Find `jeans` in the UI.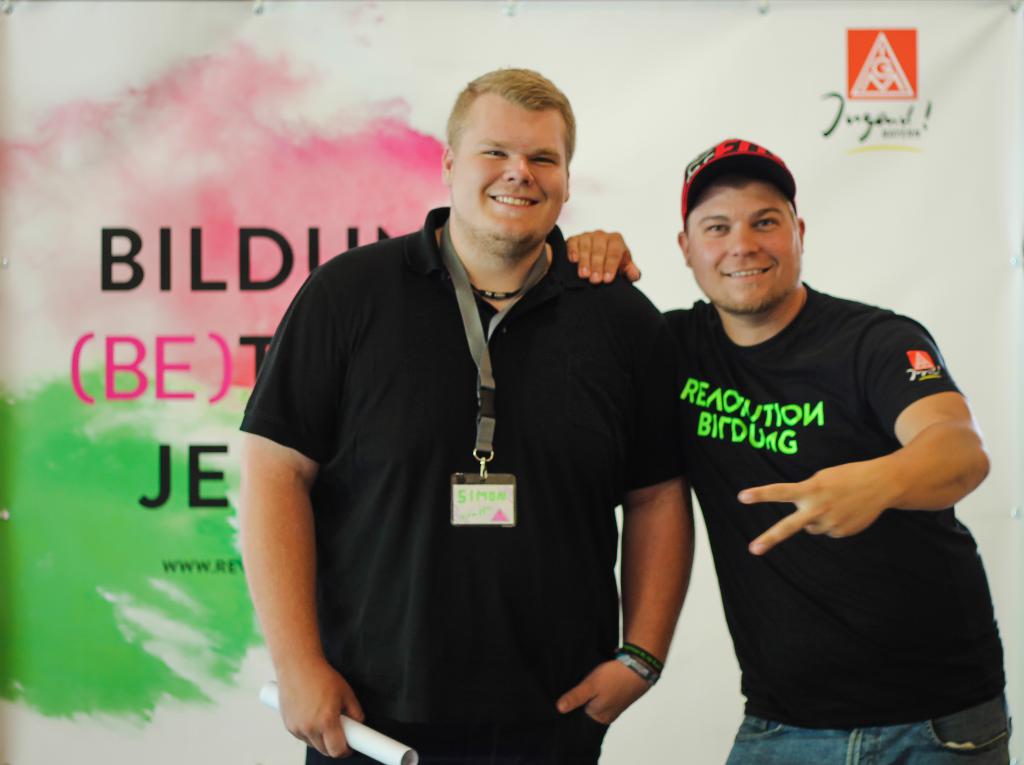
UI element at [721,696,1013,764].
